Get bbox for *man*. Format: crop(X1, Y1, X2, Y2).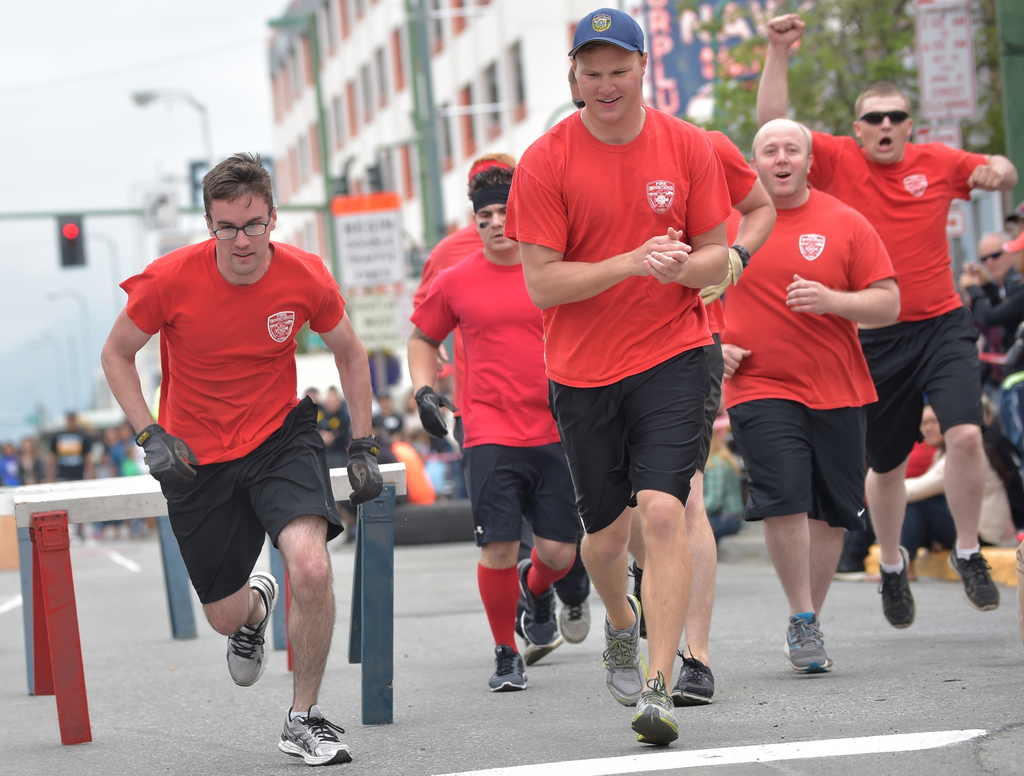
crop(517, 8, 741, 738).
